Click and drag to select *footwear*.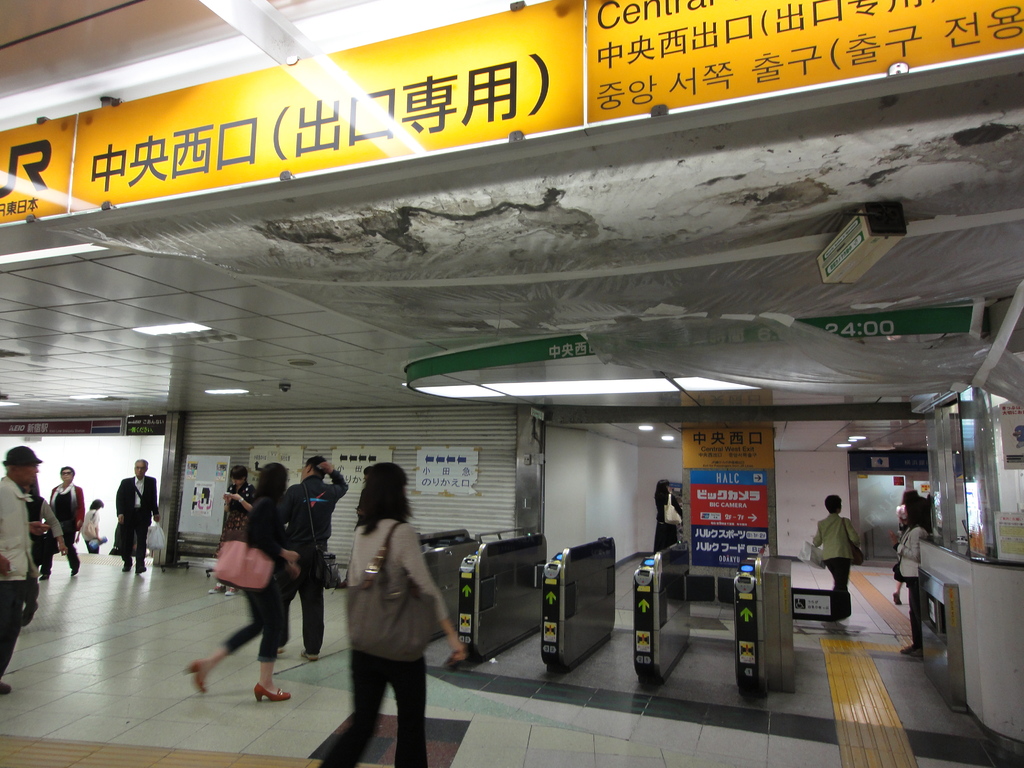
Selection: (250, 683, 292, 704).
